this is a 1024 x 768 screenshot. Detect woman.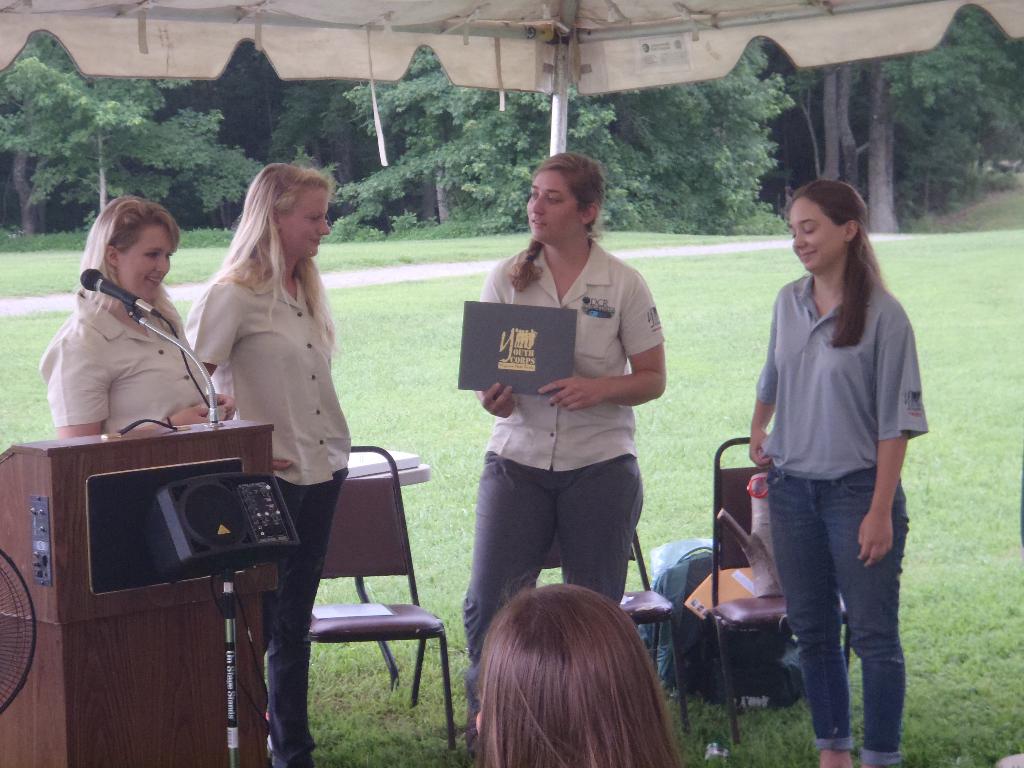
<box>737,188,933,767</box>.
